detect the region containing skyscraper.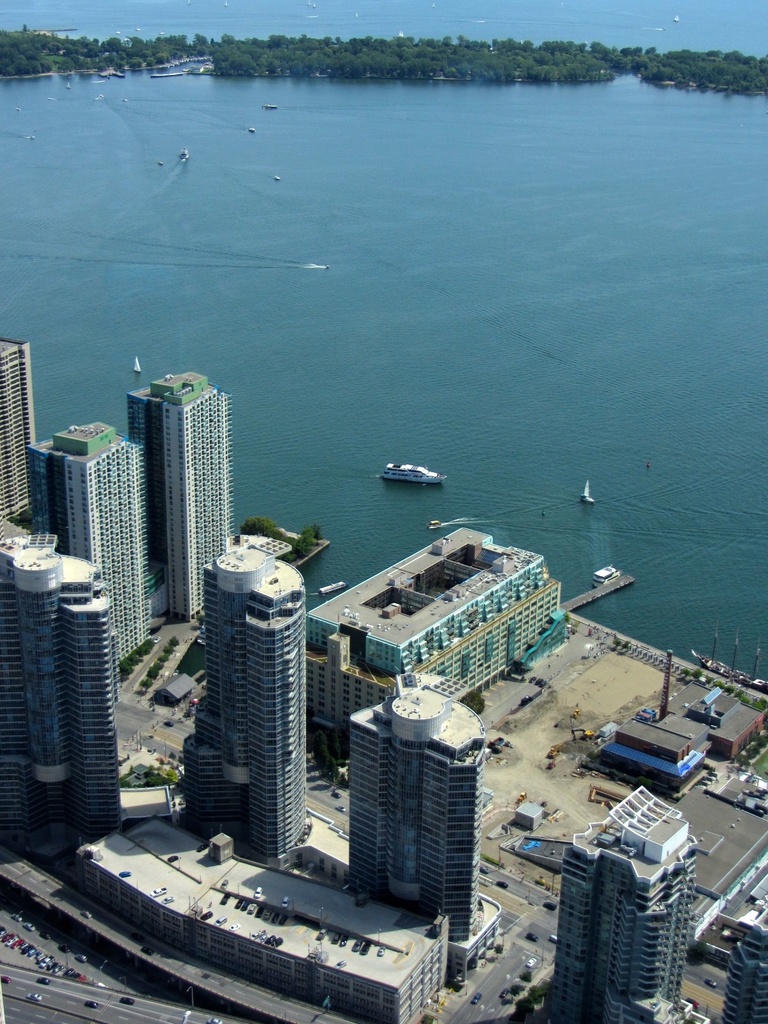
bbox(0, 531, 125, 845).
